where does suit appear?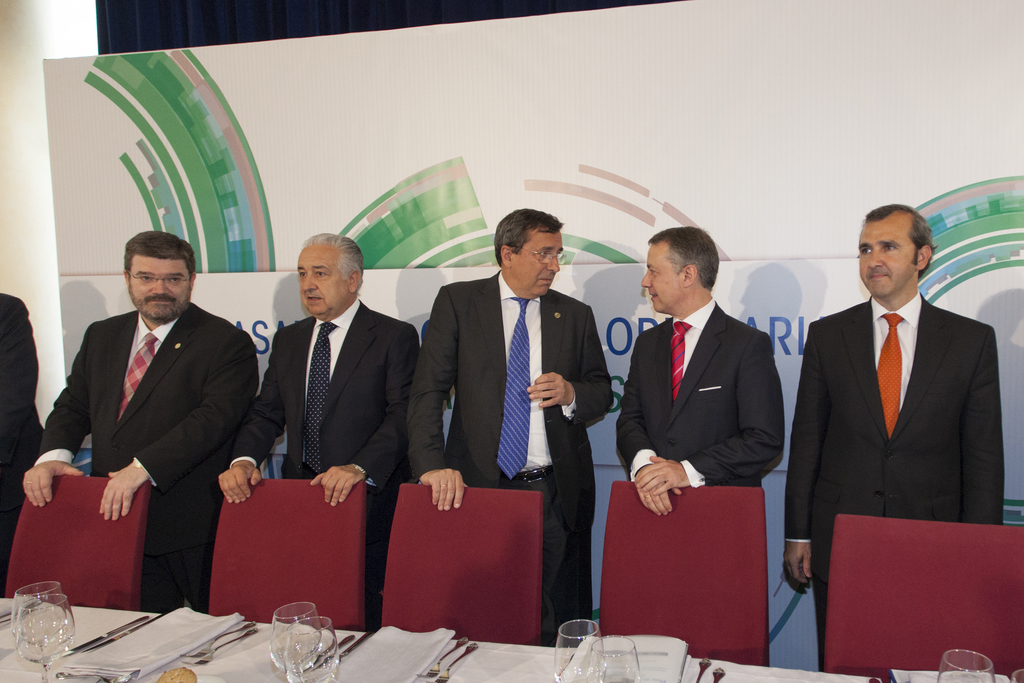
Appears at (left=785, top=296, right=1004, bottom=668).
